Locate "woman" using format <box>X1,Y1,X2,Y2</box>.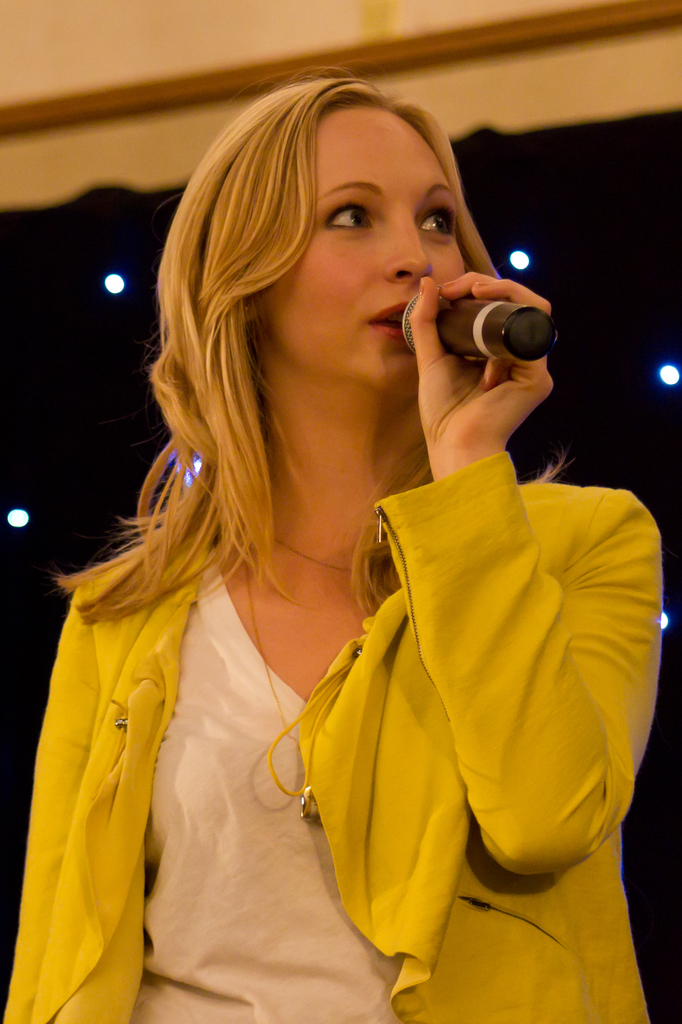
<box>26,56,598,1005</box>.
